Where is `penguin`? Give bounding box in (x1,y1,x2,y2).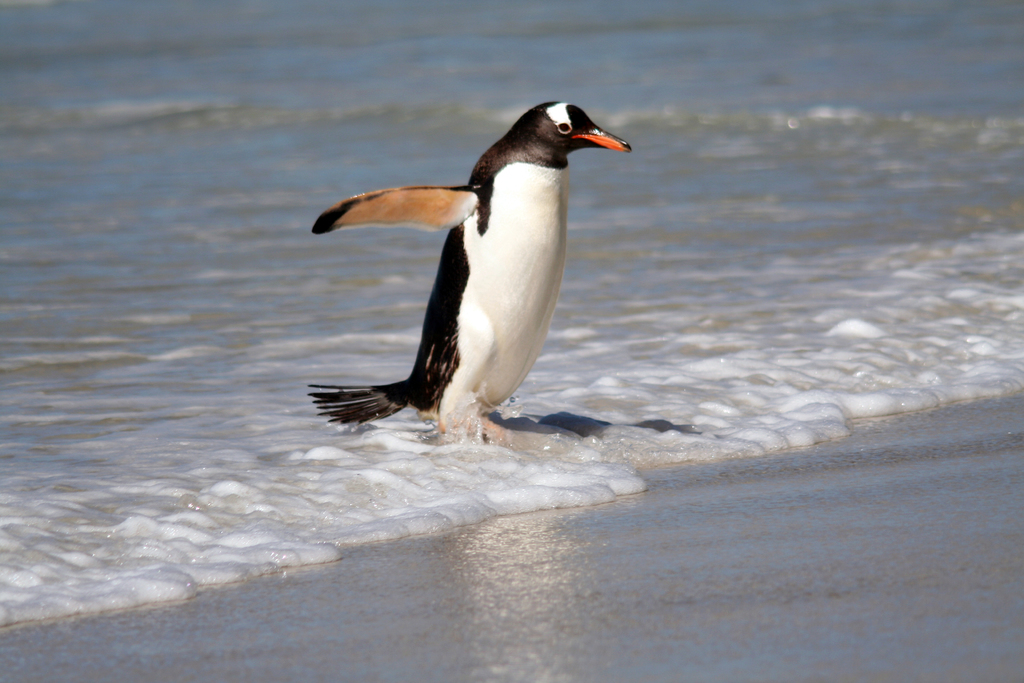
(311,101,636,447).
